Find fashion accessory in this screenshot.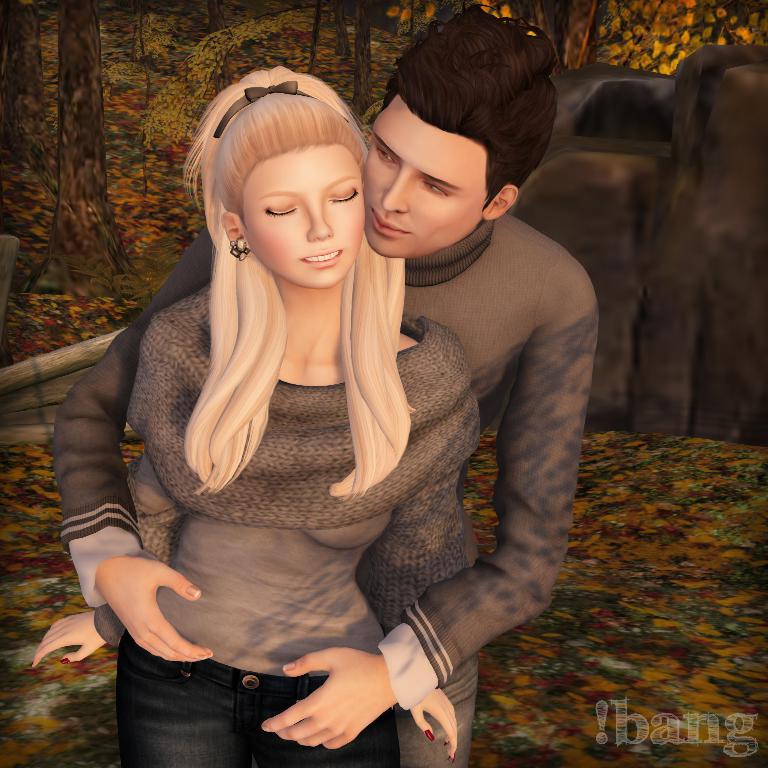
The bounding box for fashion accessory is (left=59, top=658, right=68, bottom=665).
